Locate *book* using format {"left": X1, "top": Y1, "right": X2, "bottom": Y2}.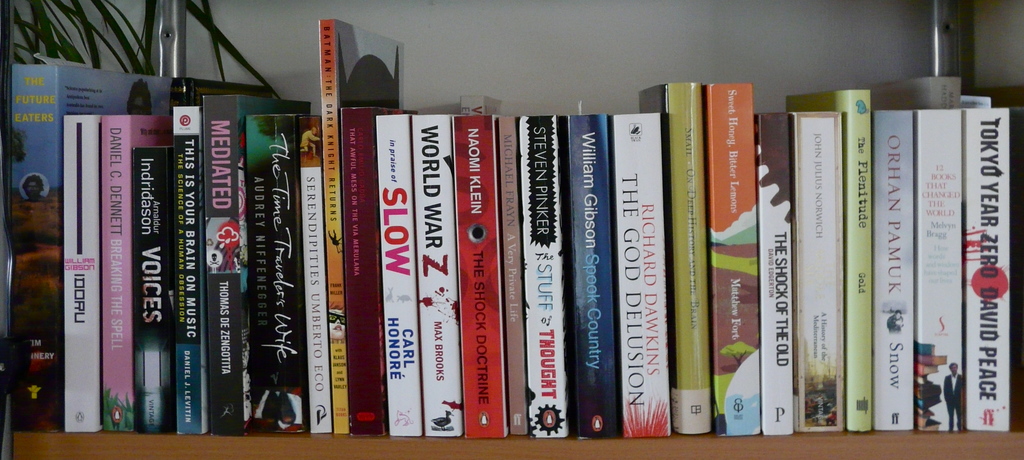
{"left": 963, "top": 106, "right": 1009, "bottom": 431}.
